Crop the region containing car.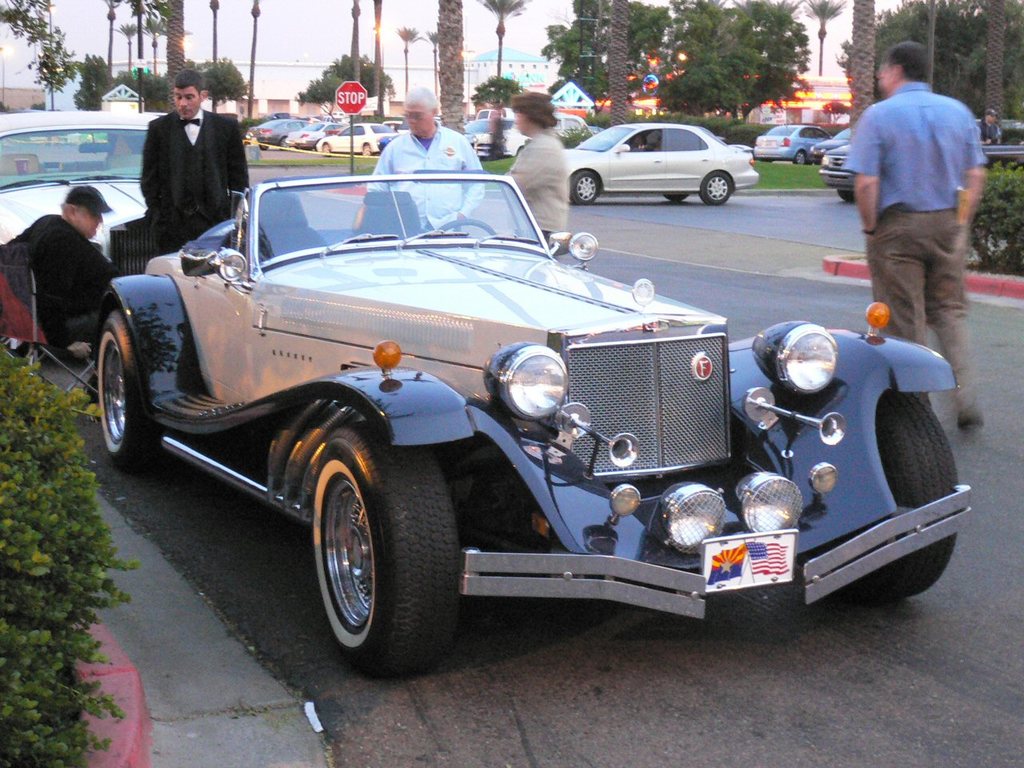
Crop region: [302,118,382,158].
